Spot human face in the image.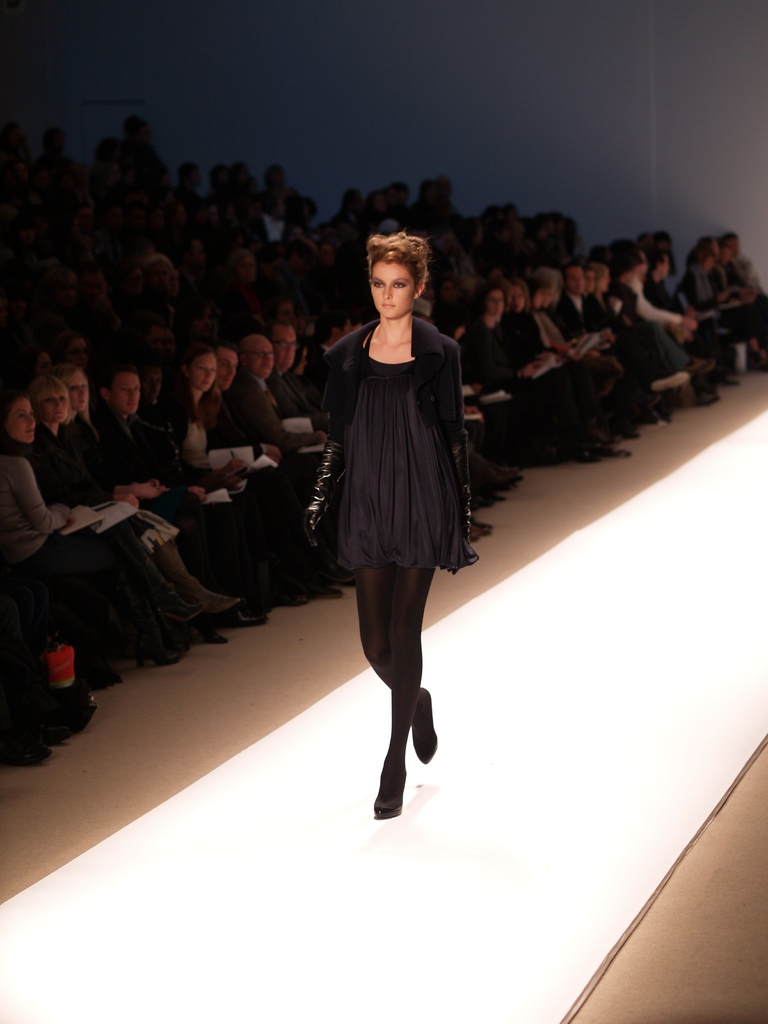
human face found at <bbox>567, 269, 584, 293</bbox>.
